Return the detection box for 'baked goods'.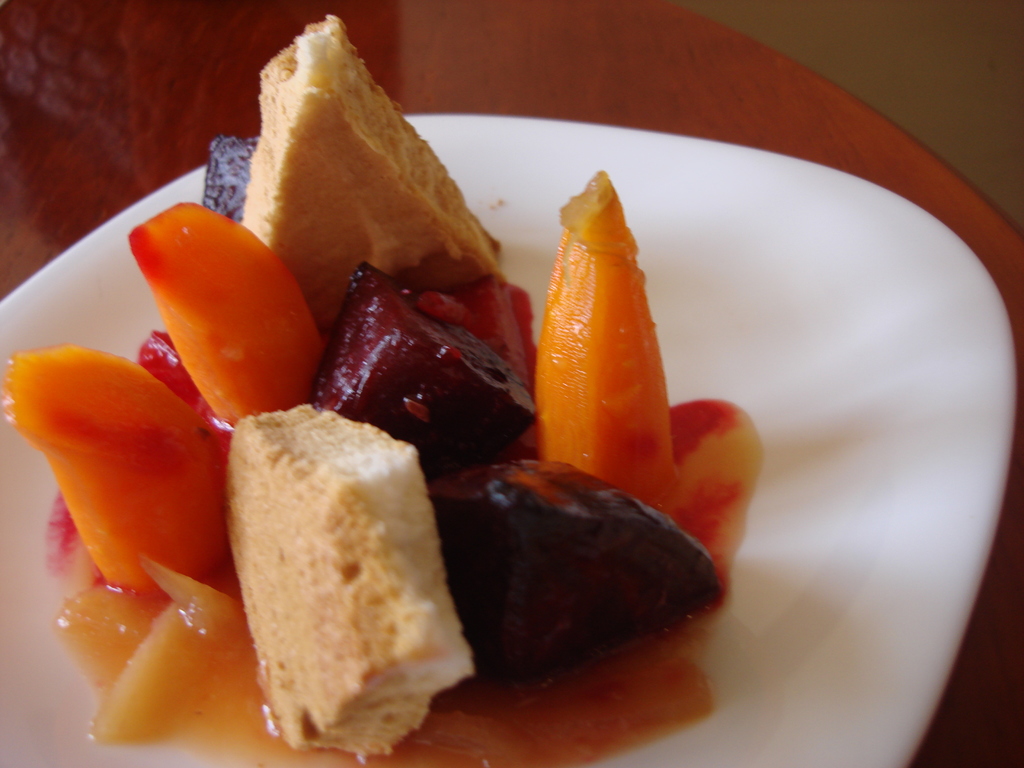
Rect(227, 403, 477, 758).
